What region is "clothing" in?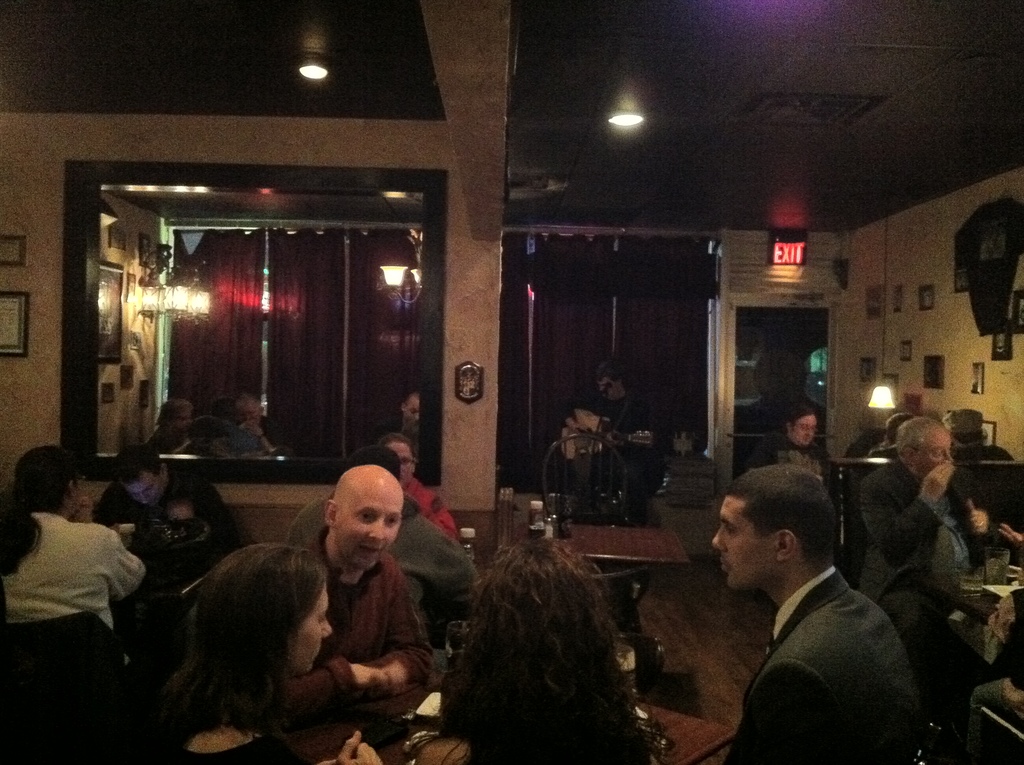
bbox(78, 479, 236, 536).
